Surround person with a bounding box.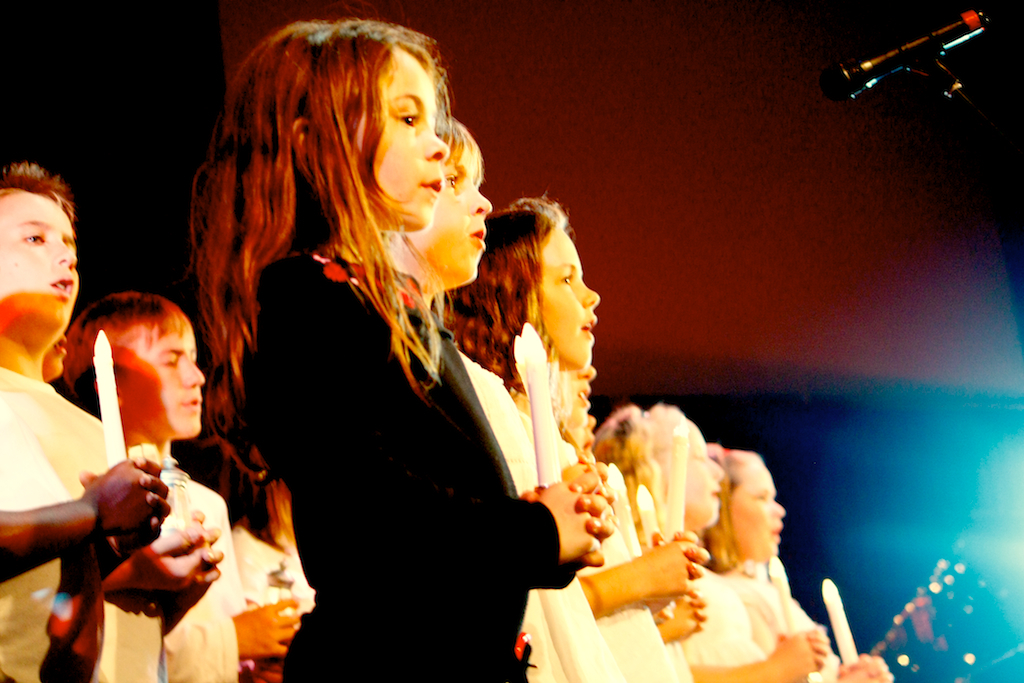
Rect(689, 448, 893, 682).
